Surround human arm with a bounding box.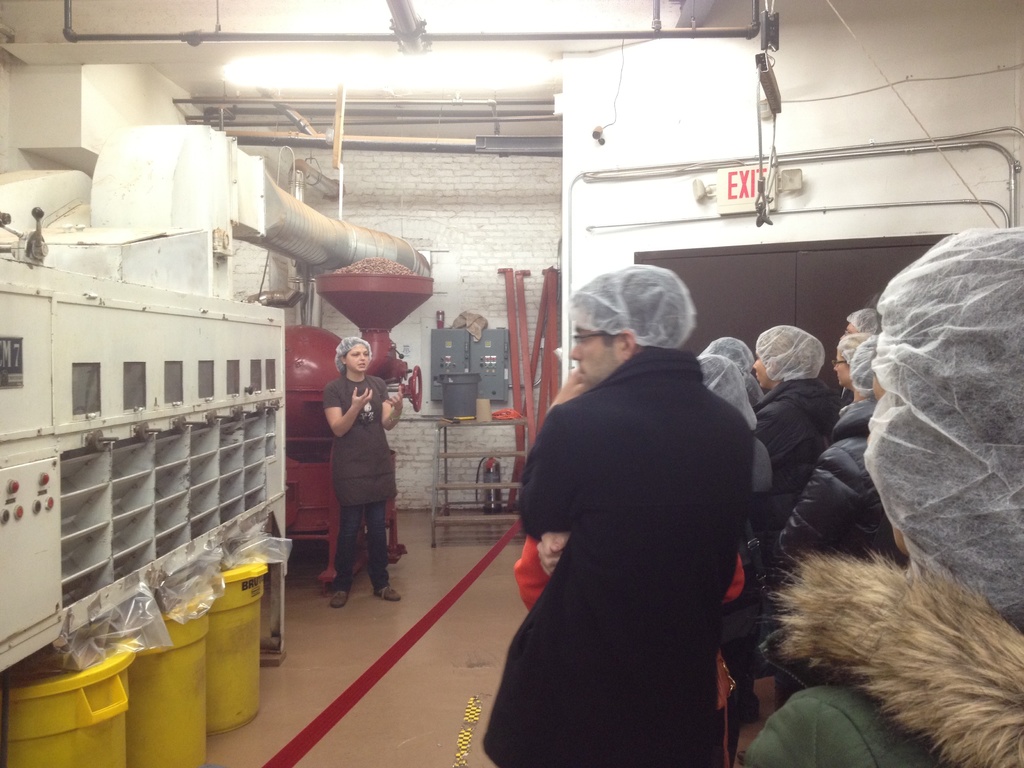
{"x1": 328, "y1": 386, "x2": 373, "y2": 433}.
